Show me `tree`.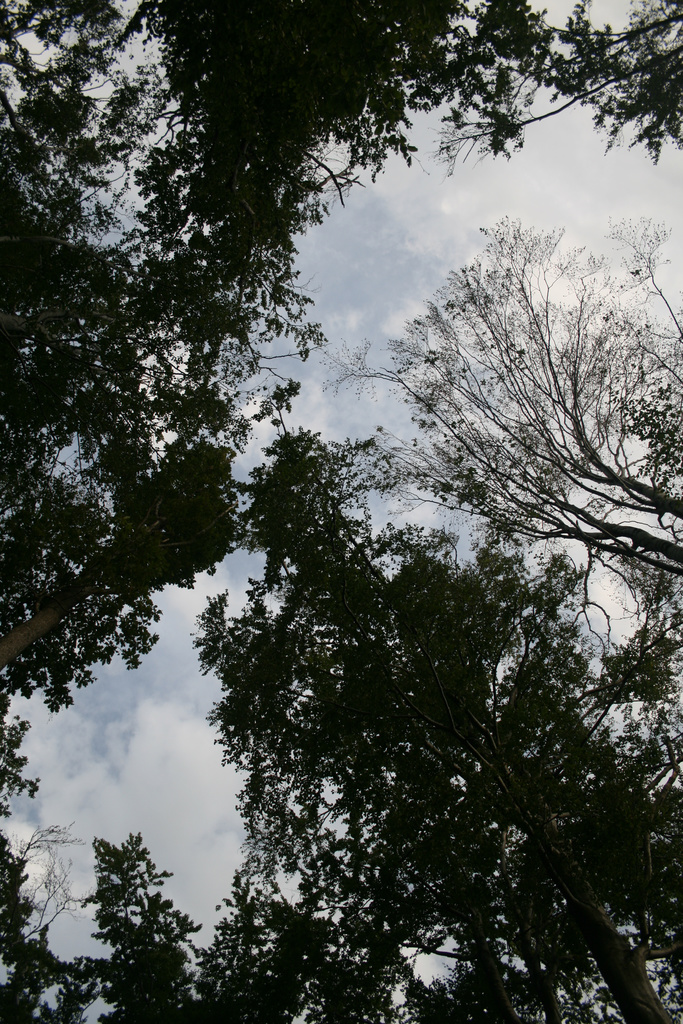
`tree` is here: box=[0, 804, 121, 1023].
